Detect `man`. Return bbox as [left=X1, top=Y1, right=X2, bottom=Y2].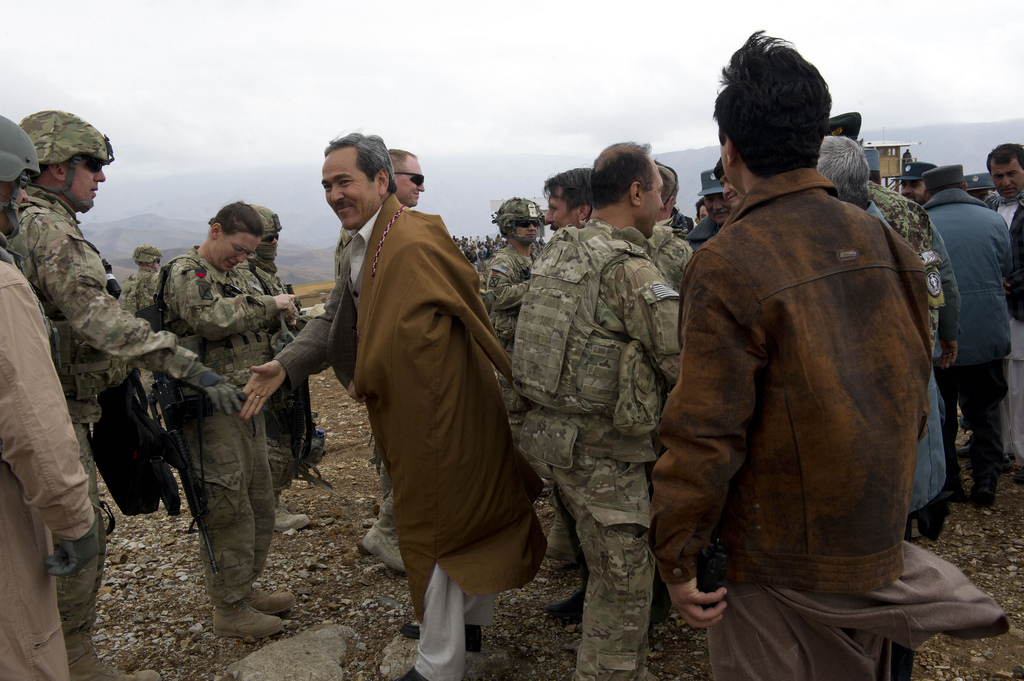
[left=922, top=157, right=1013, bottom=509].
